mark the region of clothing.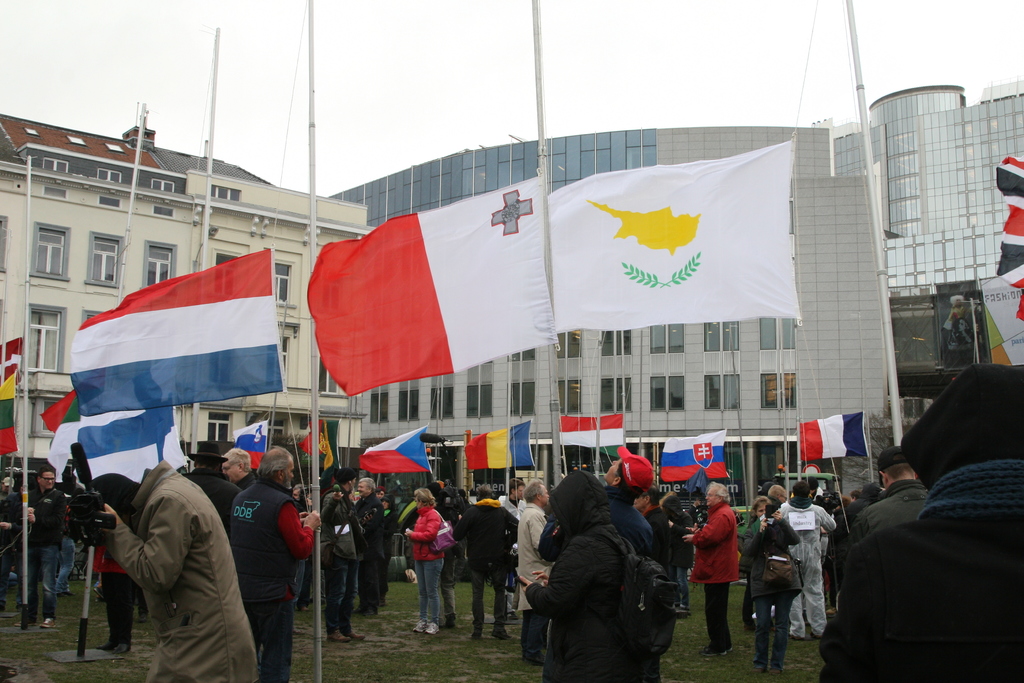
Region: 740, 515, 798, 666.
